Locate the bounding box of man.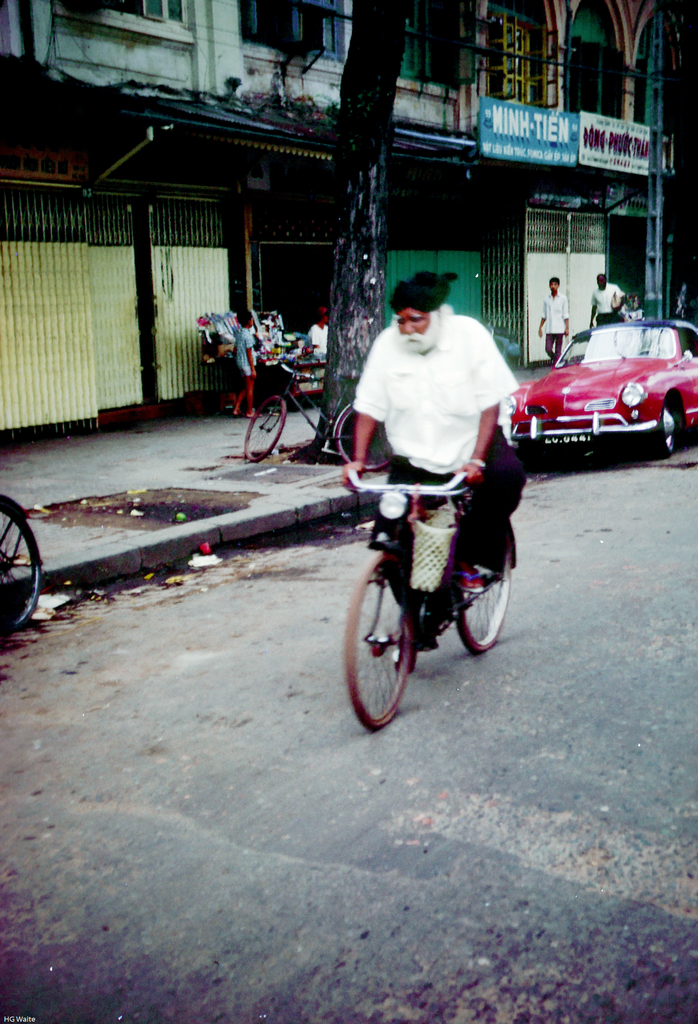
Bounding box: pyautogui.locateOnScreen(590, 273, 627, 325).
